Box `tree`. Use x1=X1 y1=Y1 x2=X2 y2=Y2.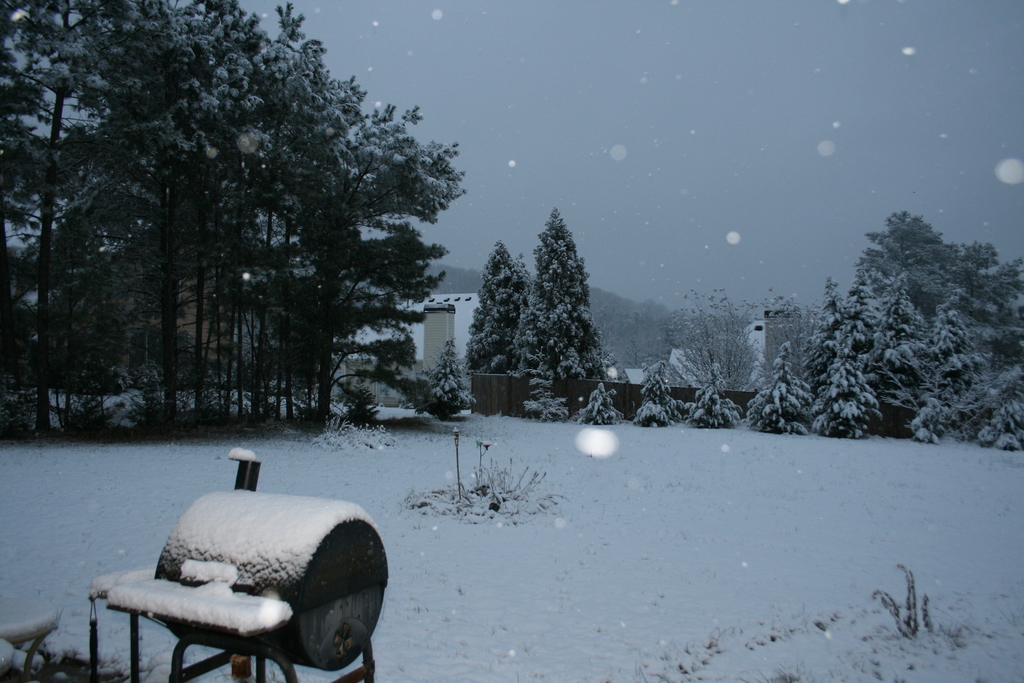
x1=463 y1=240 x2=527 y2=374.
